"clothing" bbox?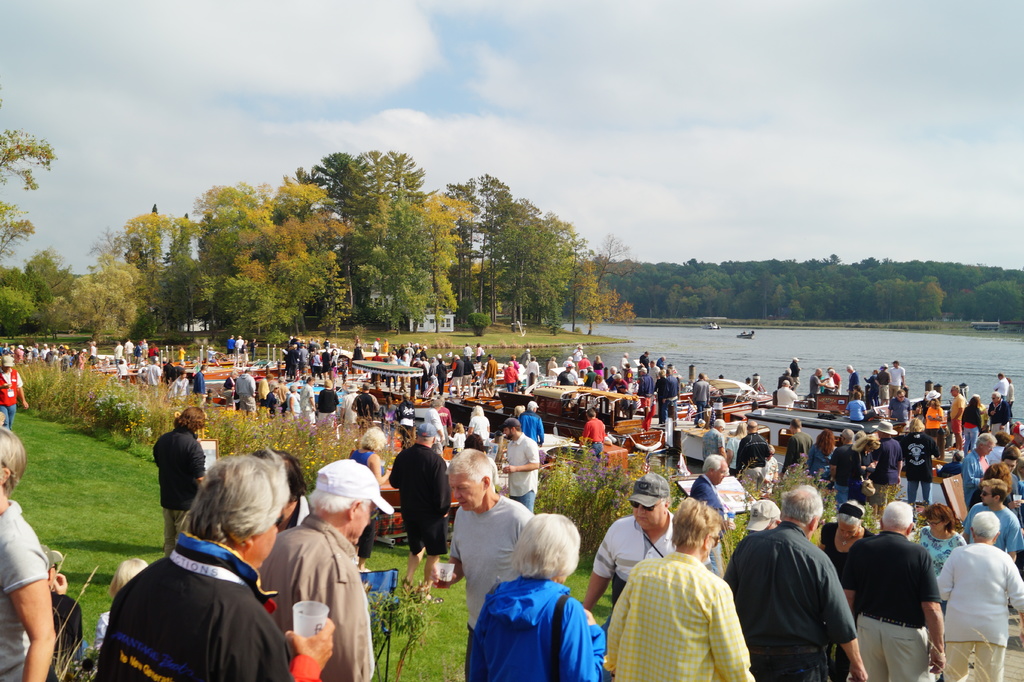
detection(561, 353, 572, 368)
